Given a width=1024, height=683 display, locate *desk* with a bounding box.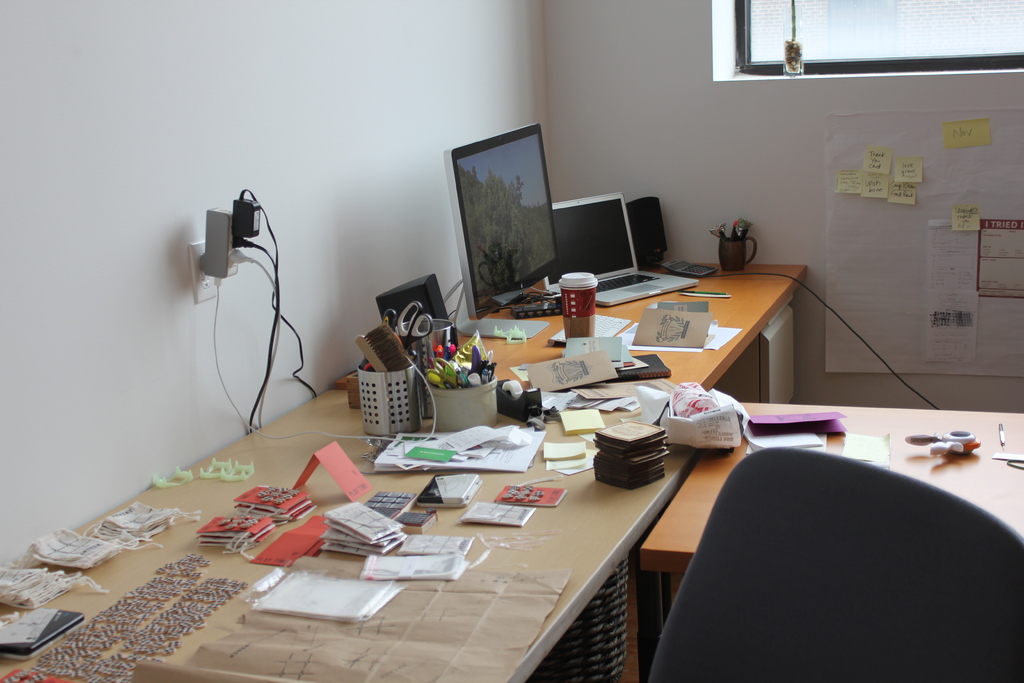
Located: 627/415/1023/680.
